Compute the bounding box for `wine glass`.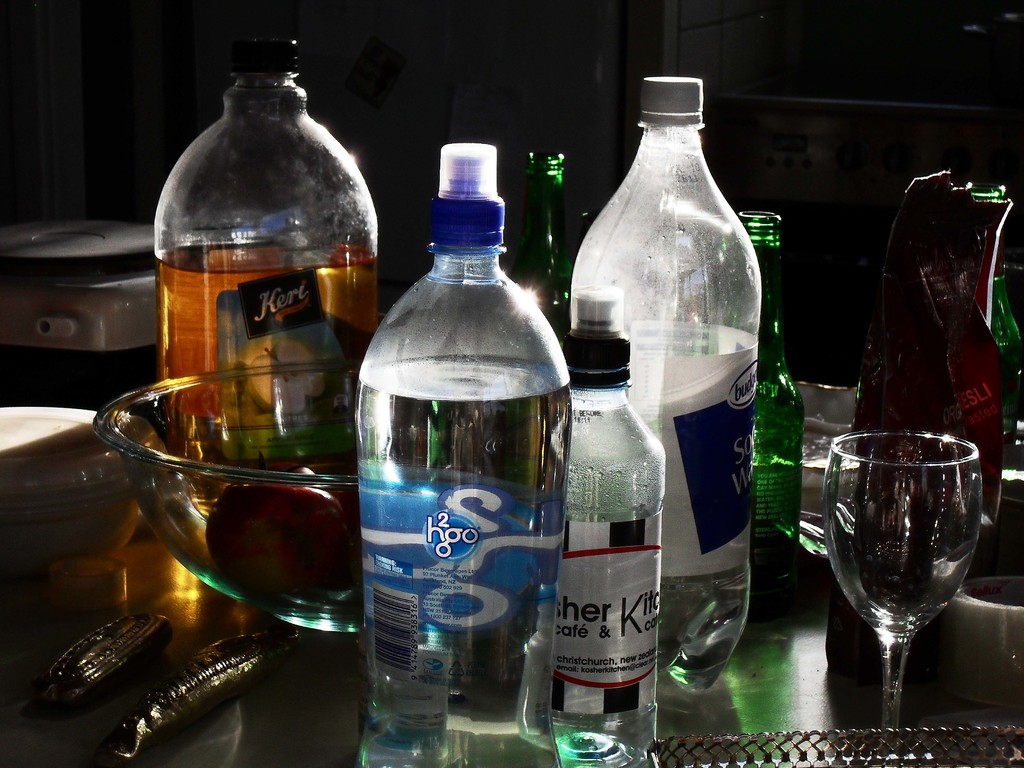
[x1=821, y1=430, x2=982, y2=764].
